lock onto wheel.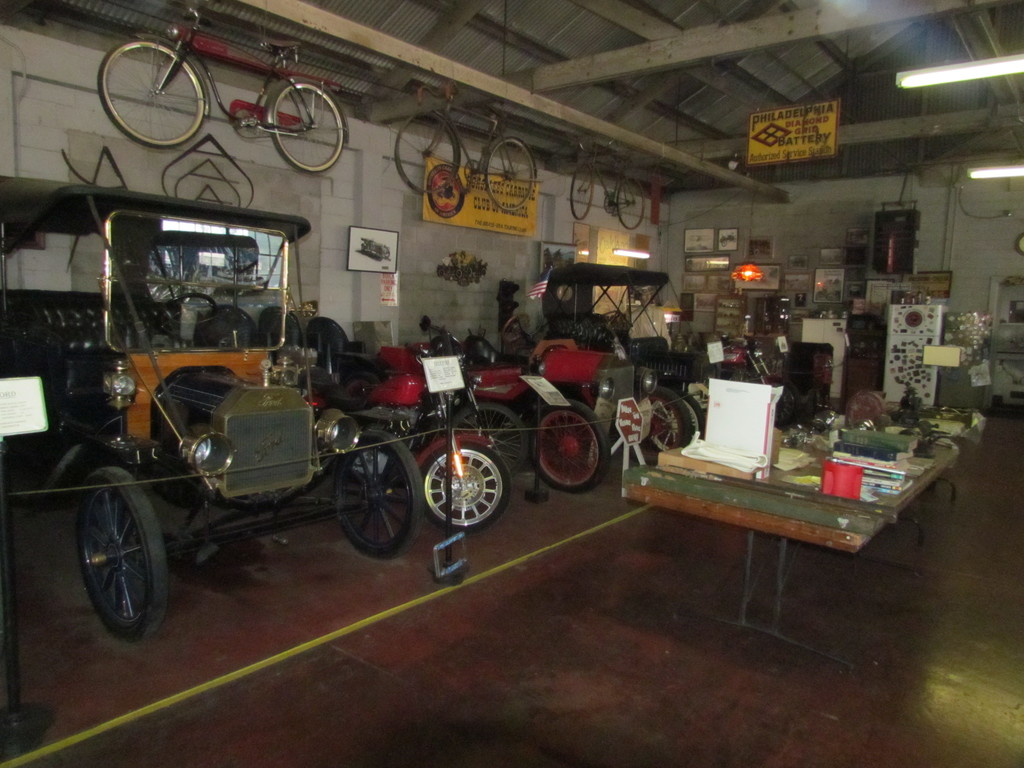
Locked: <bbox>591, 309, 624, 348</bbox>.
